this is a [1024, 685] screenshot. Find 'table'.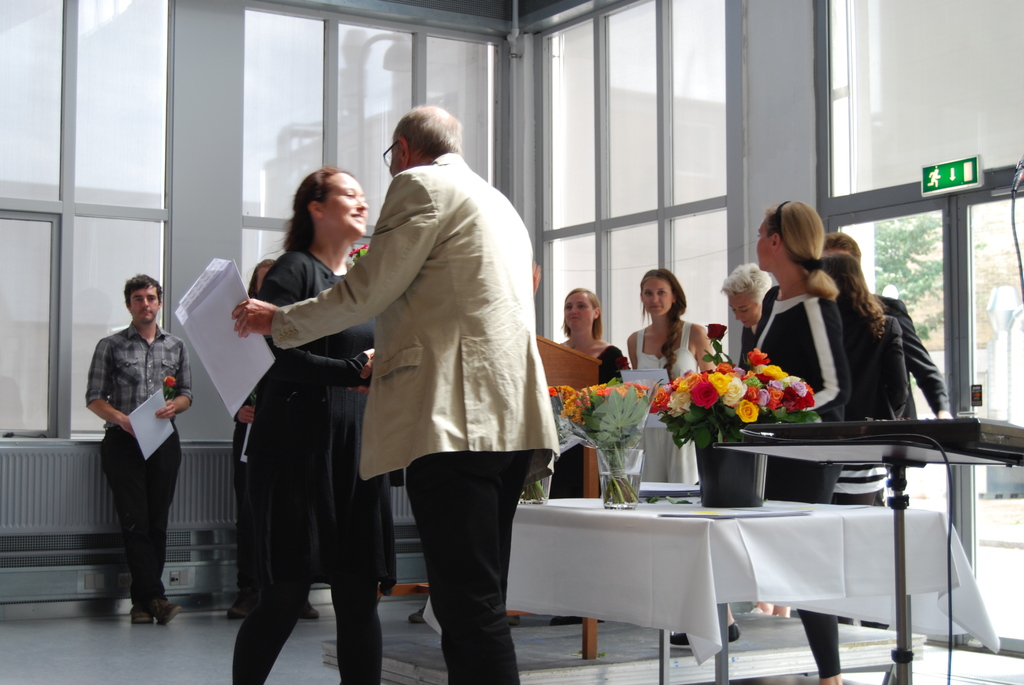
Bounding box: x1=474, y1=462, x2=971, y2=675.
